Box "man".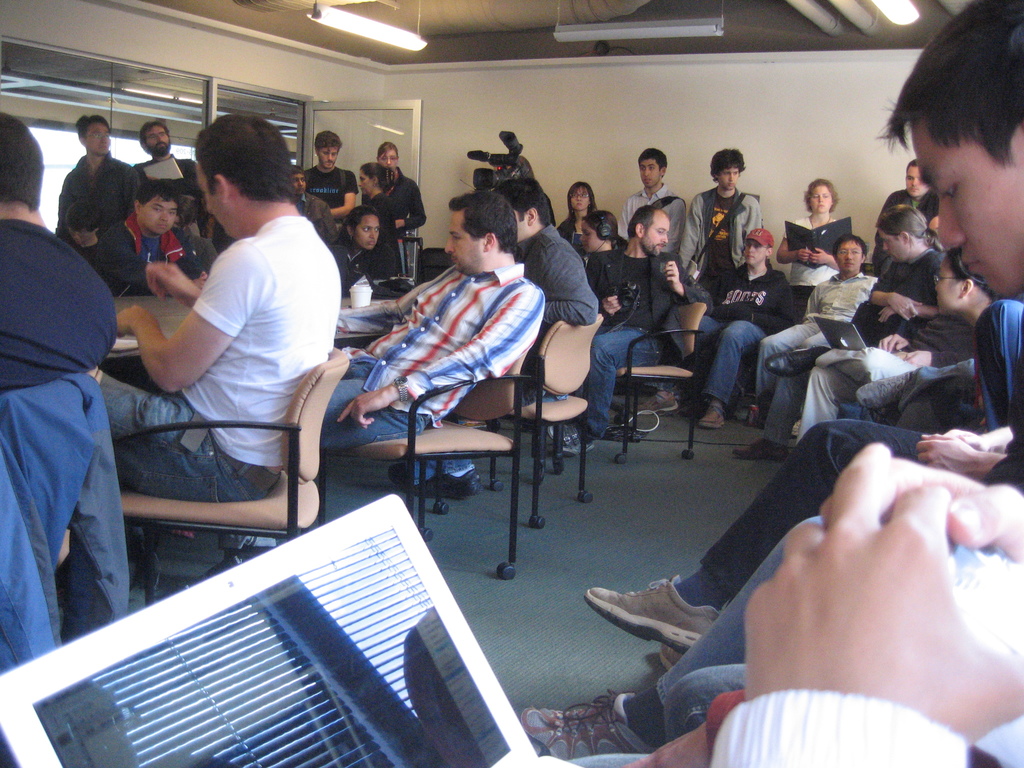
691, 0, 1023, 767.
